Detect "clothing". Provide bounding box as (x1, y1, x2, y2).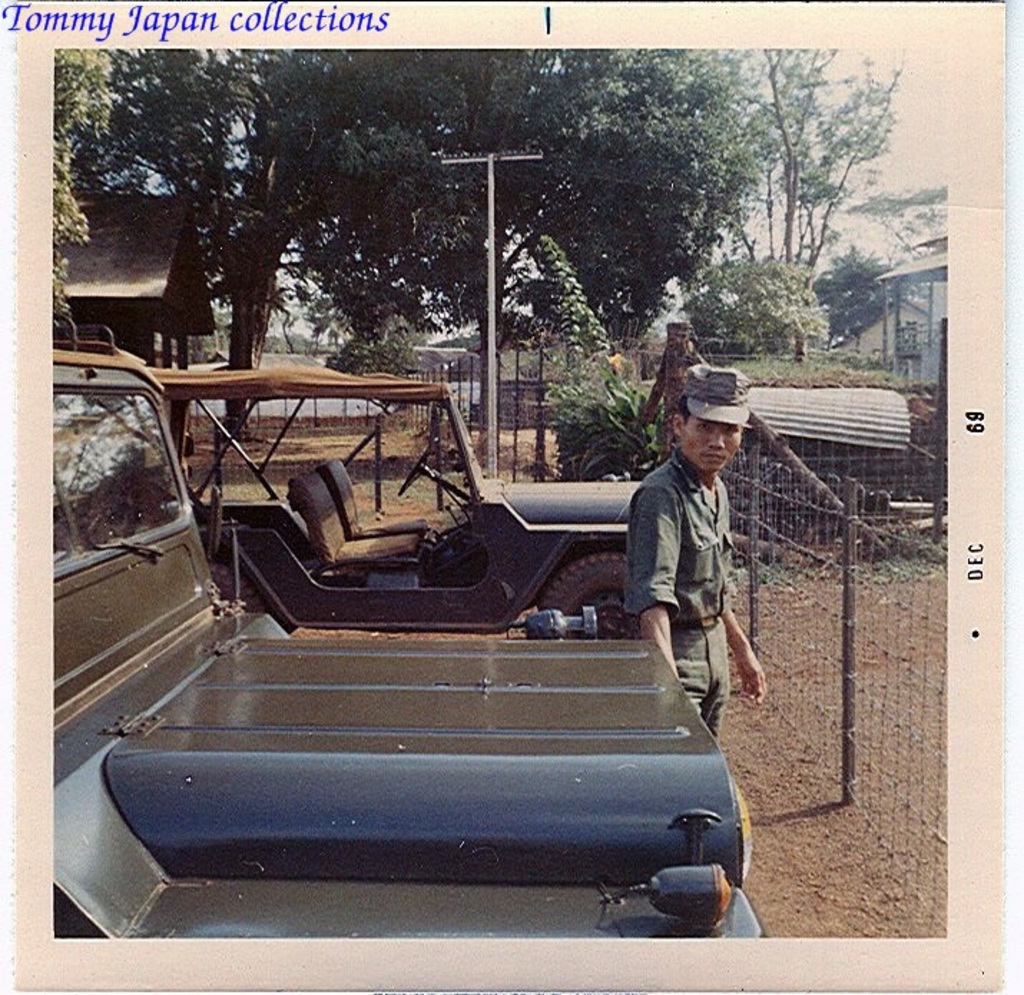
(626, 412, 769, 709).
